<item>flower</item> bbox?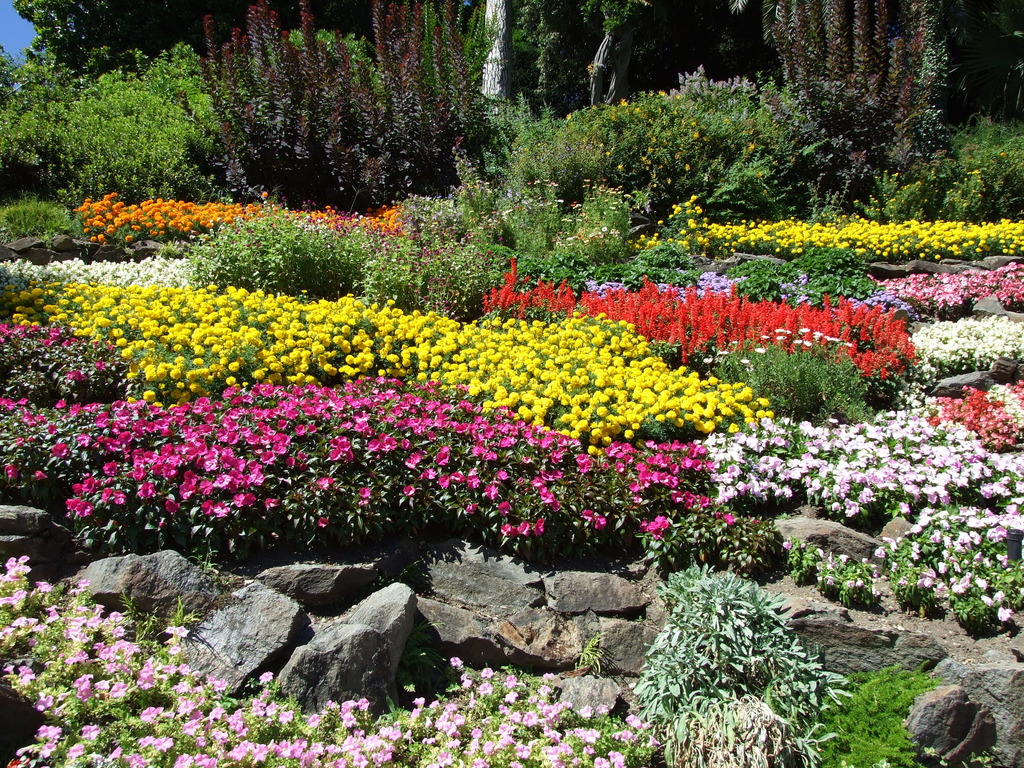
165 621 190 648
